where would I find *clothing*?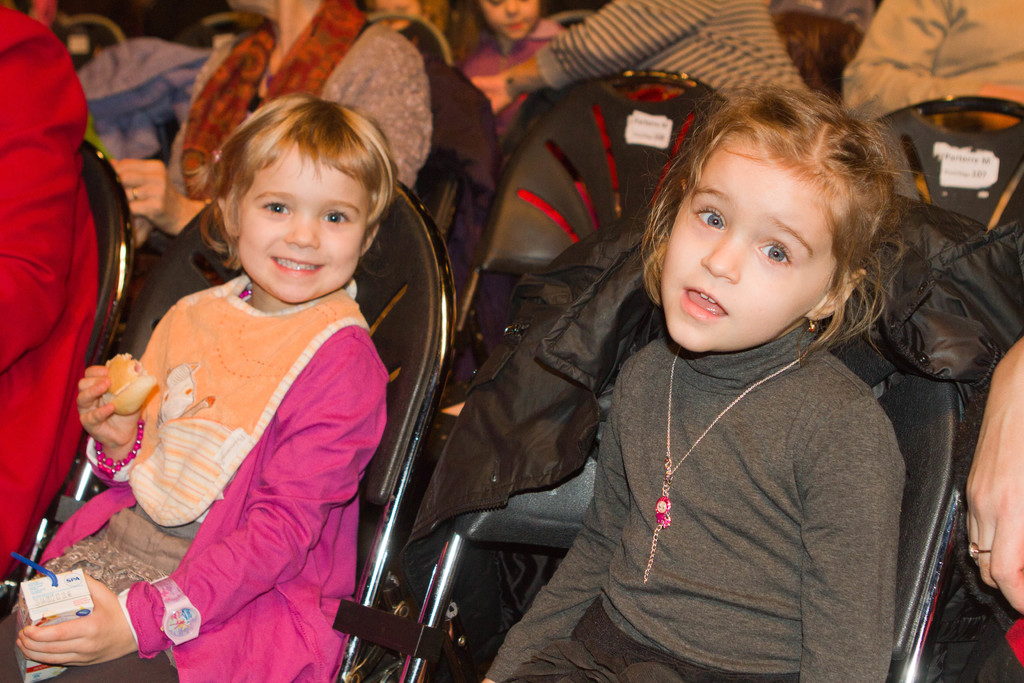
At box(145, 0, 432, 263).
